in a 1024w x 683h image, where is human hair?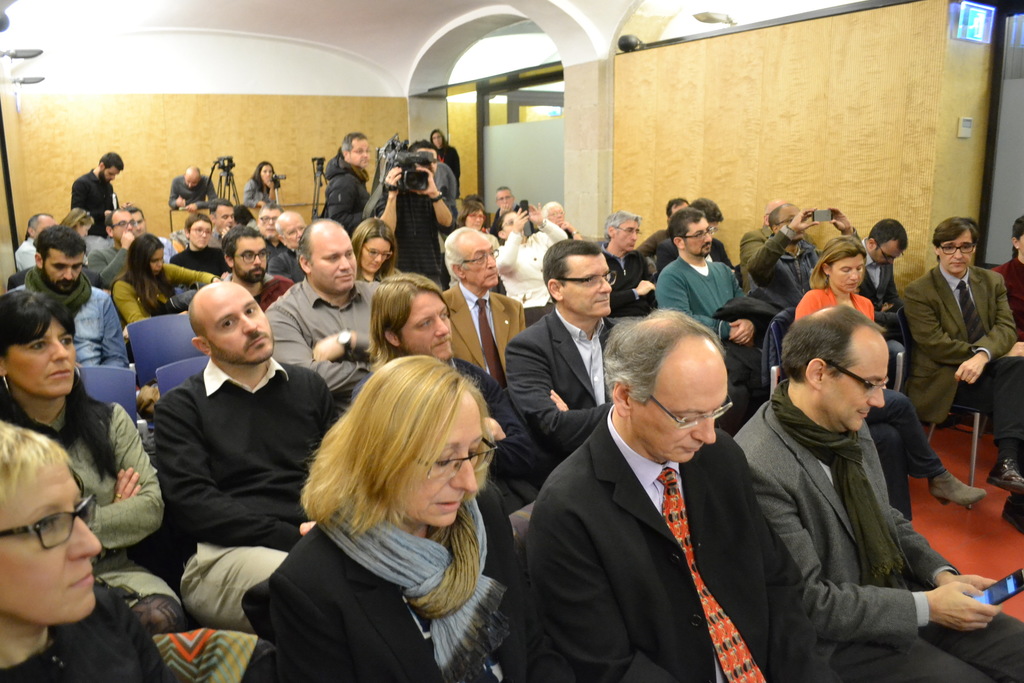
bbox=(602, 310, 735, 415).
